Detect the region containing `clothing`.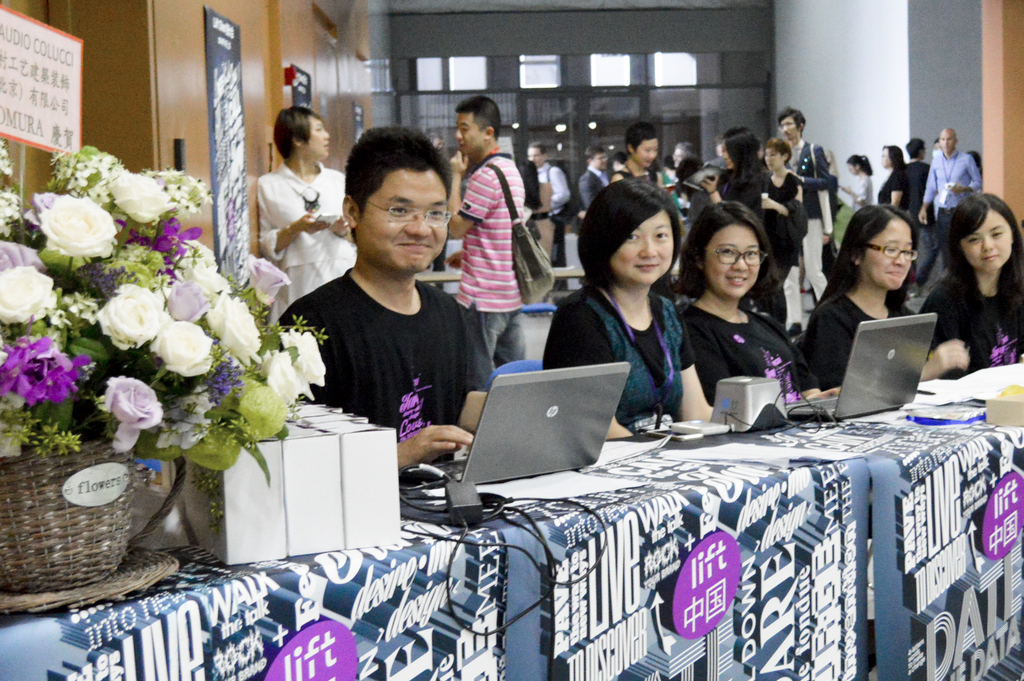
x1=574 y1=166 x2=602 y2=223.
